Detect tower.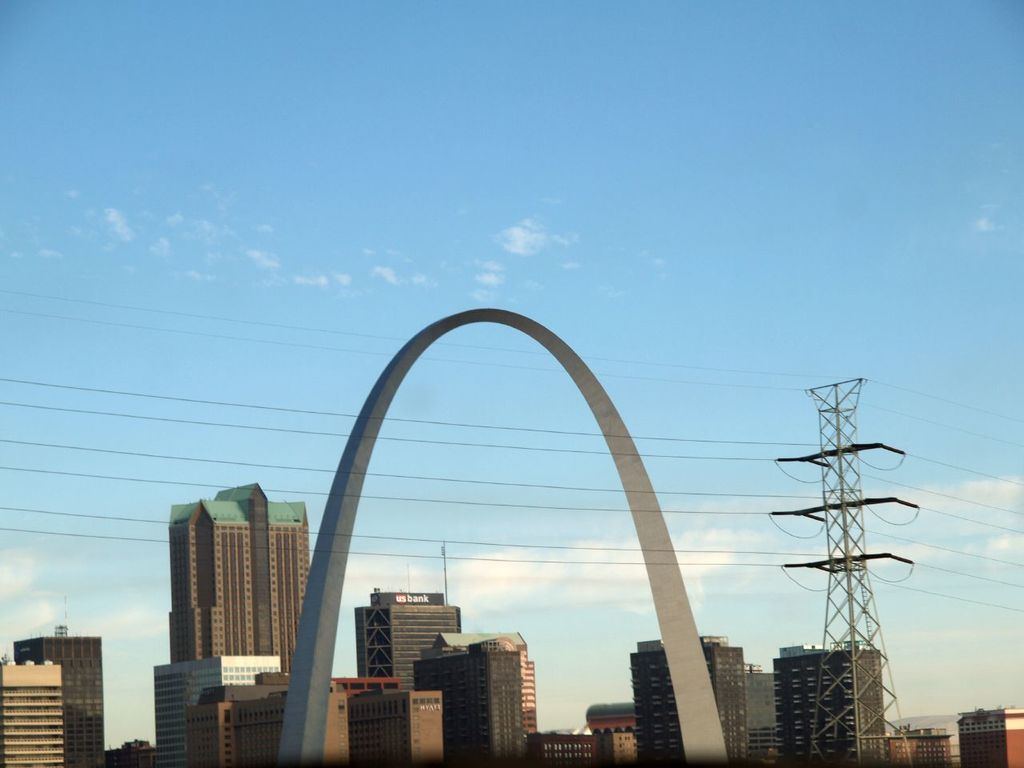
Detected at 955,694,1023,767.
